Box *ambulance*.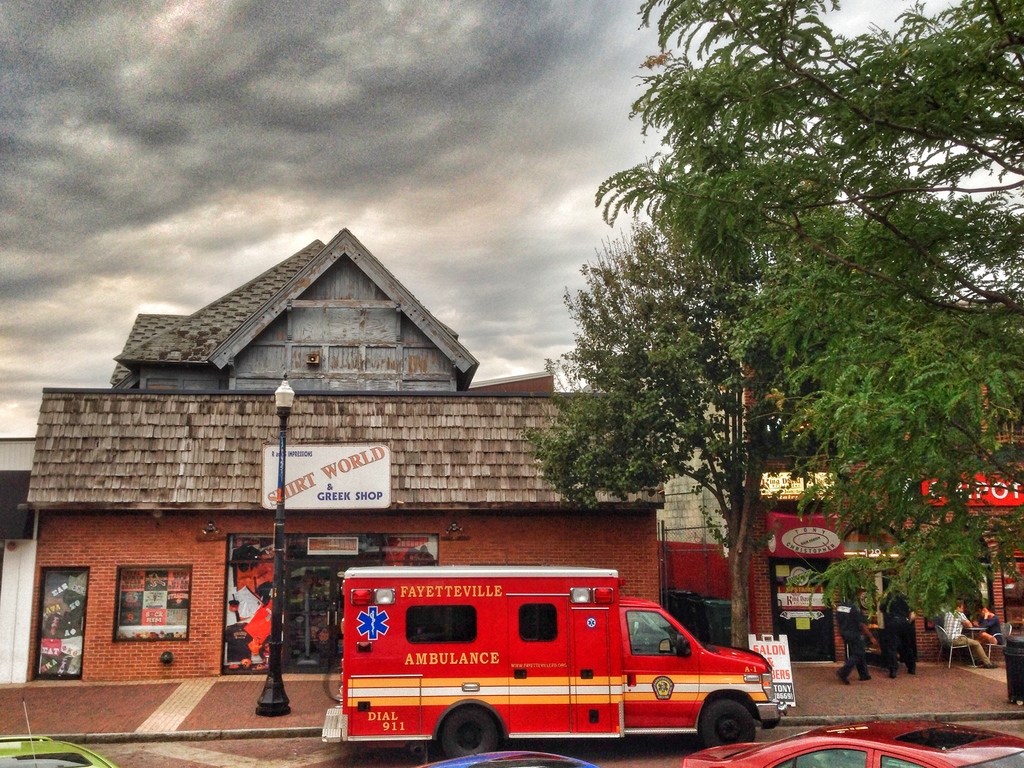
BBox(318, 567, 787, 753).
